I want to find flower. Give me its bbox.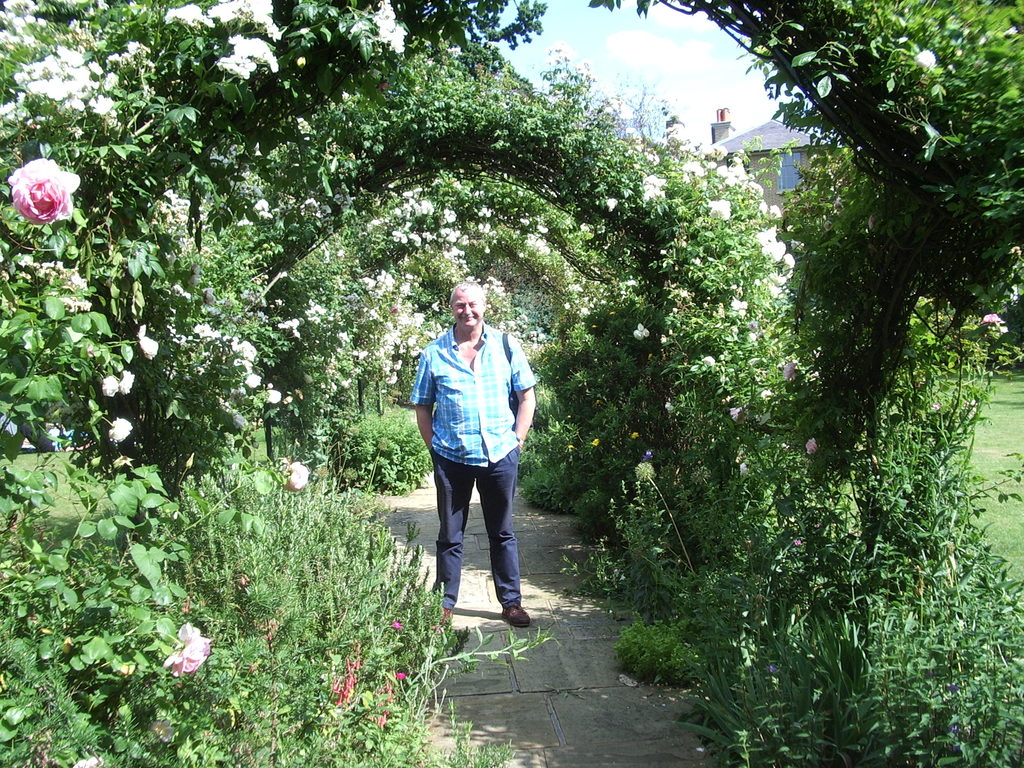
[x1=626, y1=430, x2=644, y2=439].
